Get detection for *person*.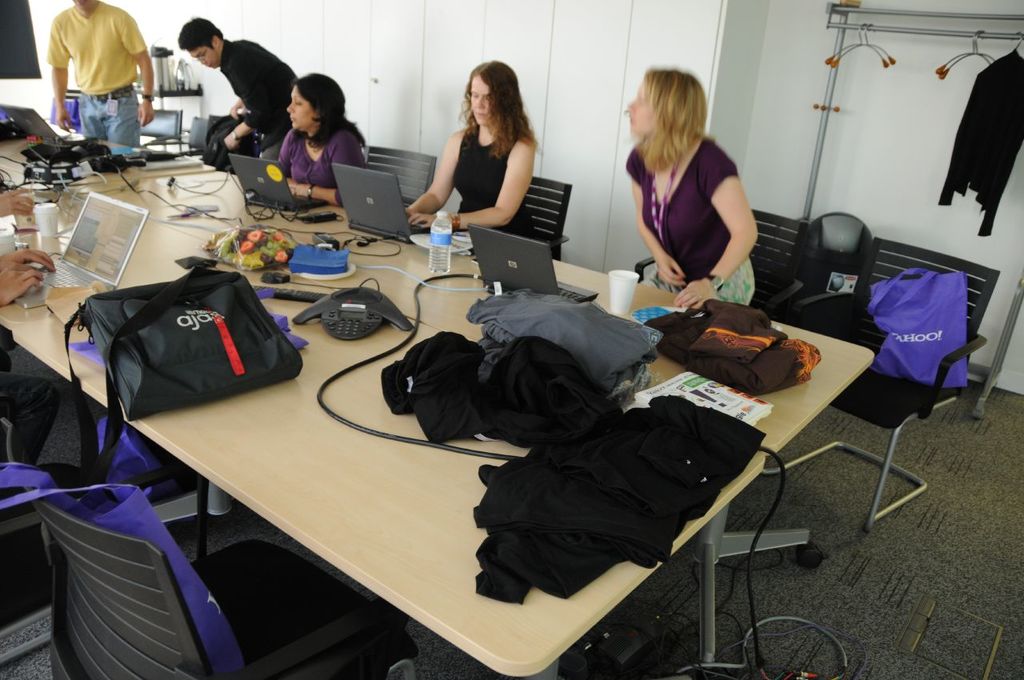
Detection: region(620, 66, 760, 309).
